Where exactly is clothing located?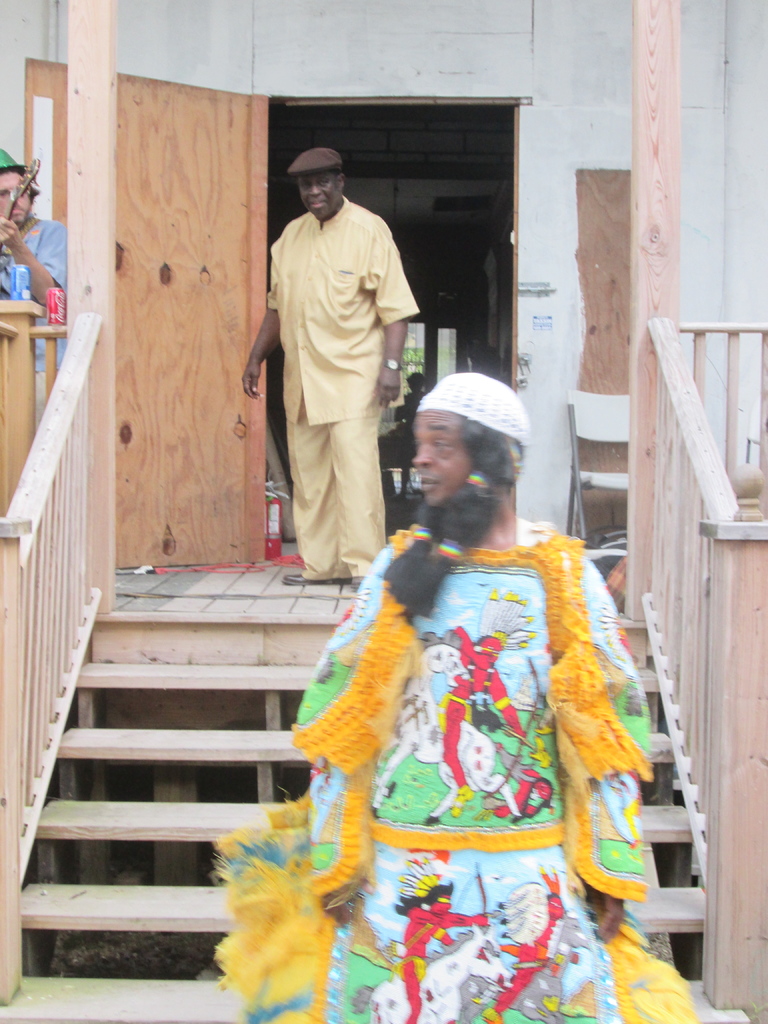
Its bounding box is 188 461 739 1014.
